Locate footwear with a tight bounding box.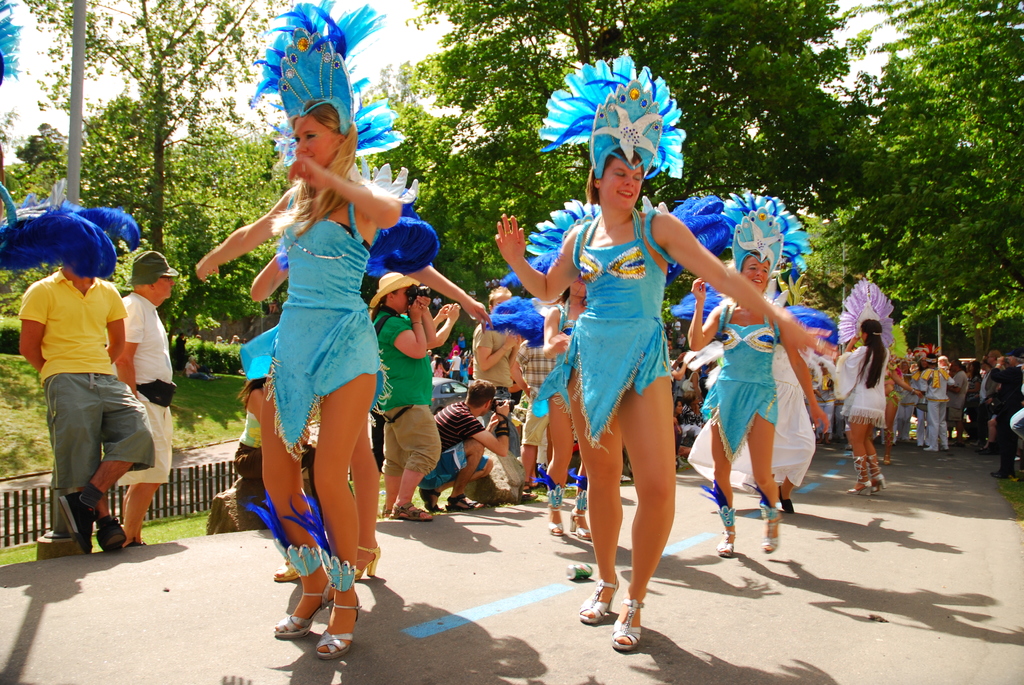
pyautogui.locateOnScreen(123, 540, 147, 546).
